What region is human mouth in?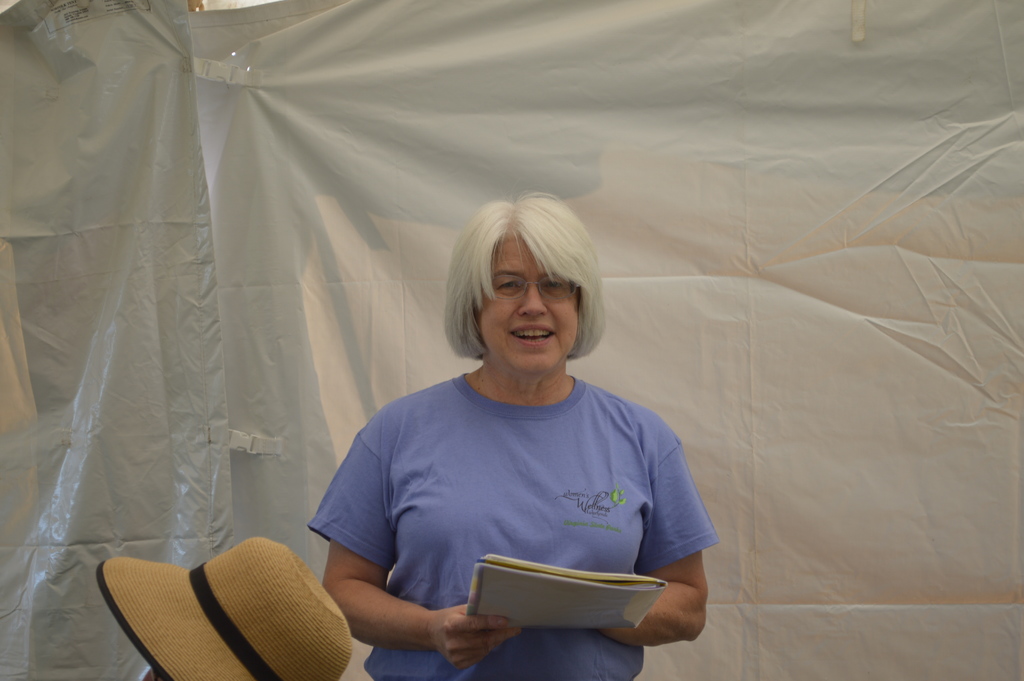
pyautogui.locateOnScreen(508, 325, 556, 347).
